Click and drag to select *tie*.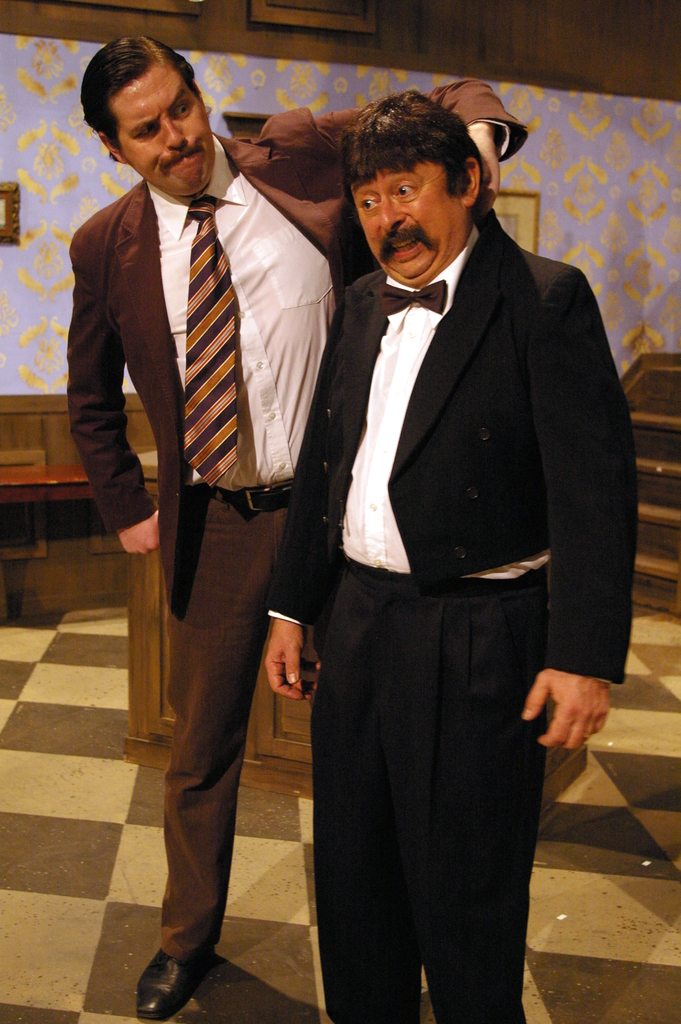
Selection: [left=179, top=195, right=241, bottom=485].
